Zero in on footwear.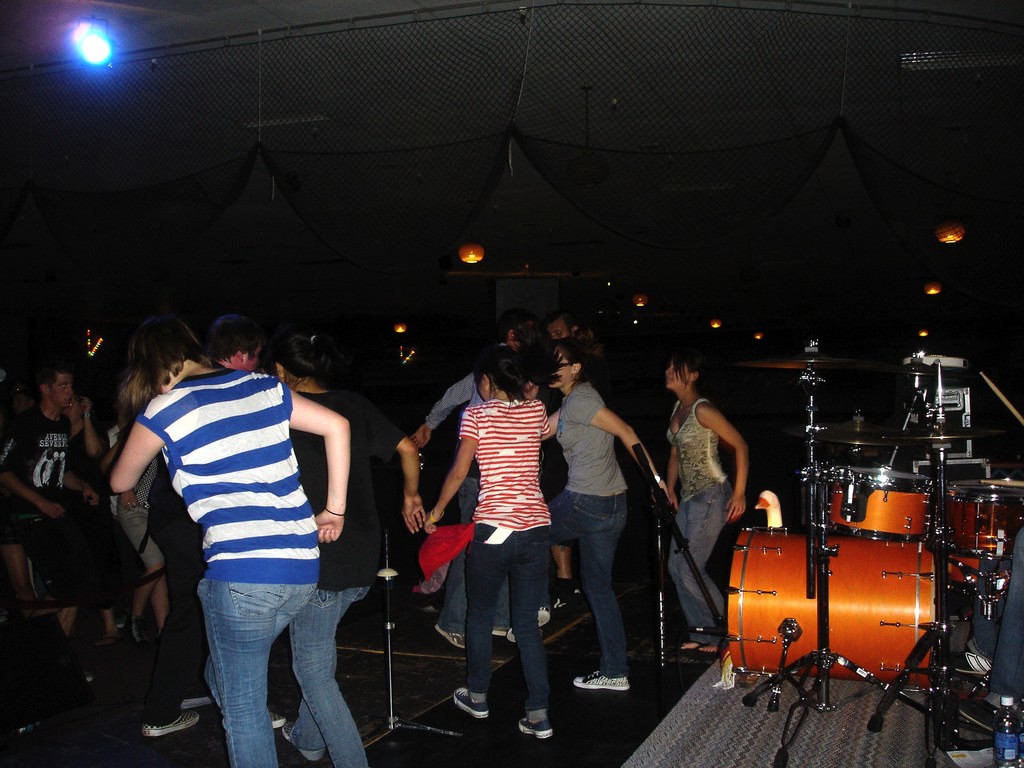
Zeroed in: [141,713,199,730].
